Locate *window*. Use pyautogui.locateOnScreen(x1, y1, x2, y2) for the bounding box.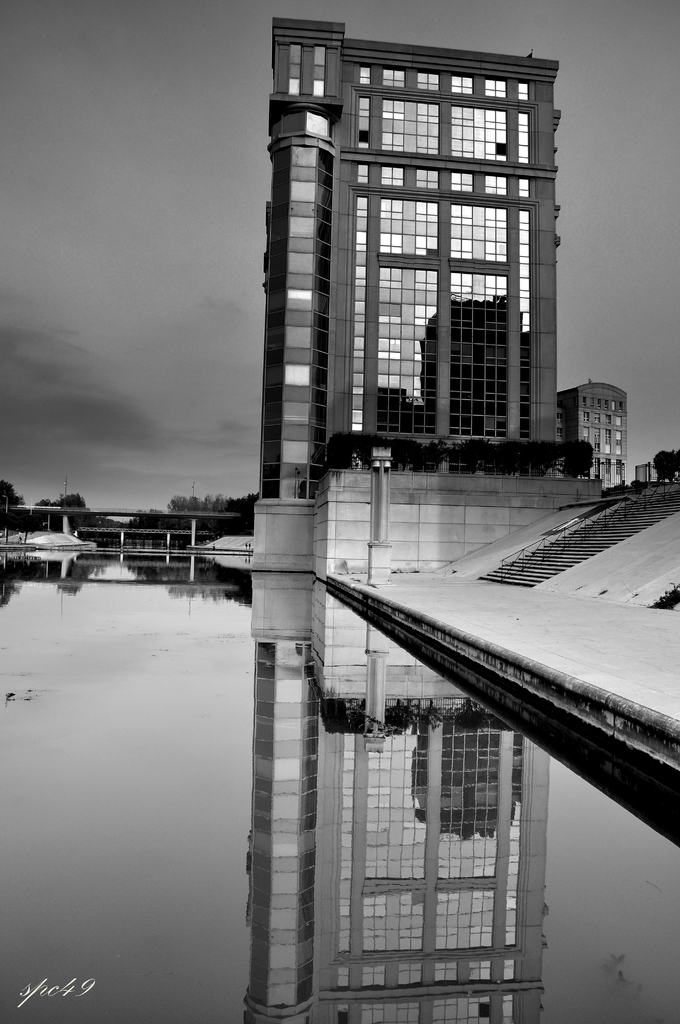
pyautogui.locateOnScreen(520, 179, 529, 195).
